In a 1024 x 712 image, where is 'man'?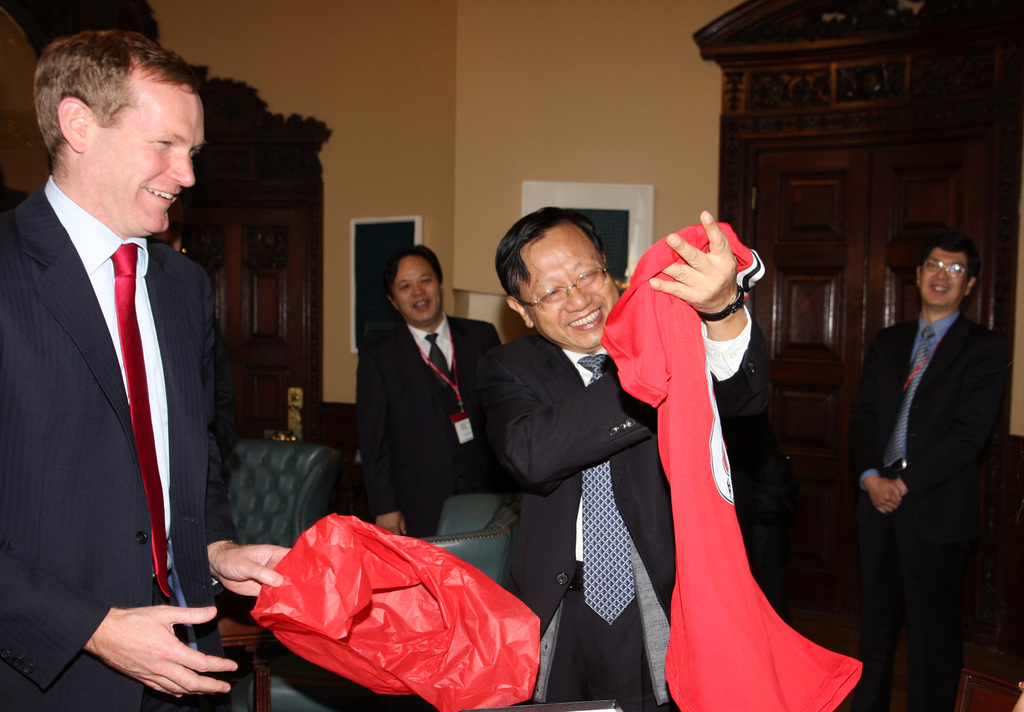
x1=350 y1=242 x2=526 y2=541.
